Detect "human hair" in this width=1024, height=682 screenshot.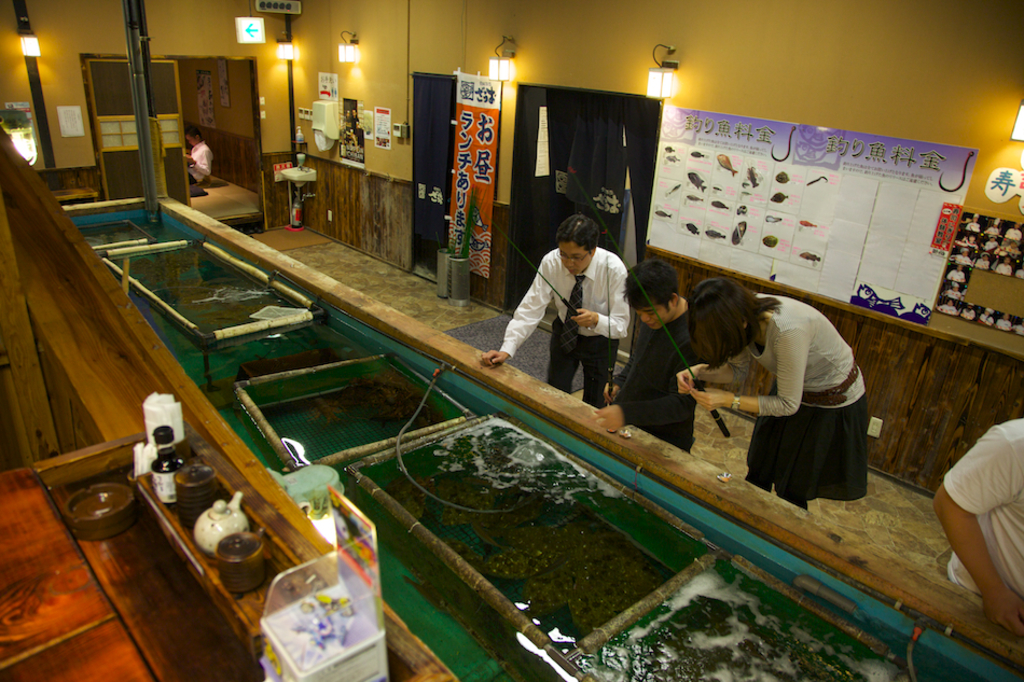
Detection: pyautogui.locateOnScreen(695, 272, 770, 389).
